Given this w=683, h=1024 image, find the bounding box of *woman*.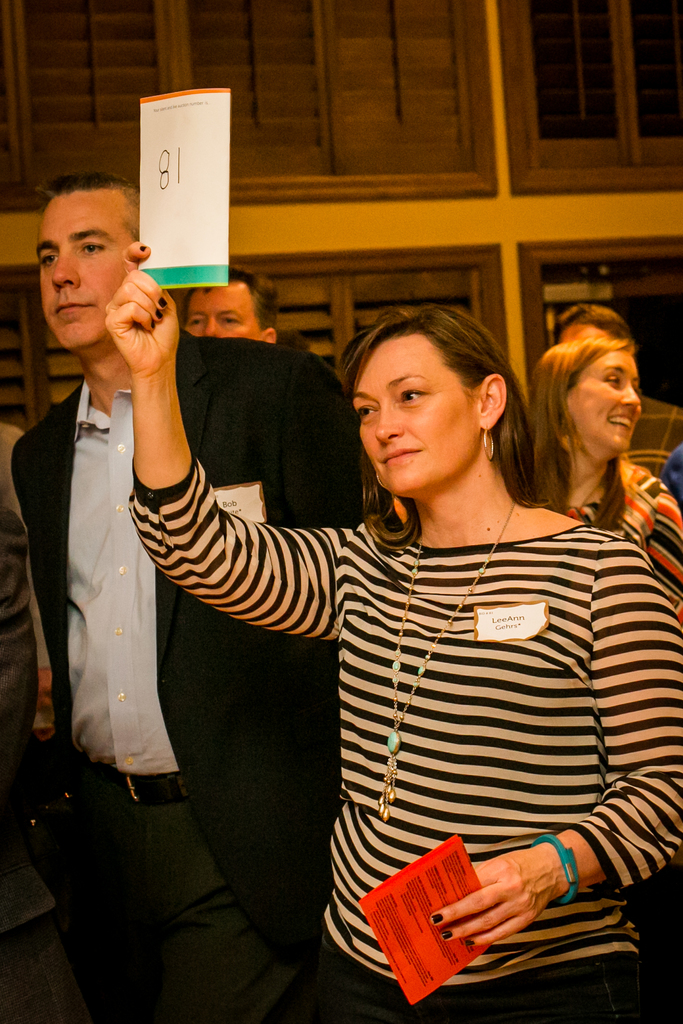
[x1=131, y1=273, x2=648, y2=1004].
